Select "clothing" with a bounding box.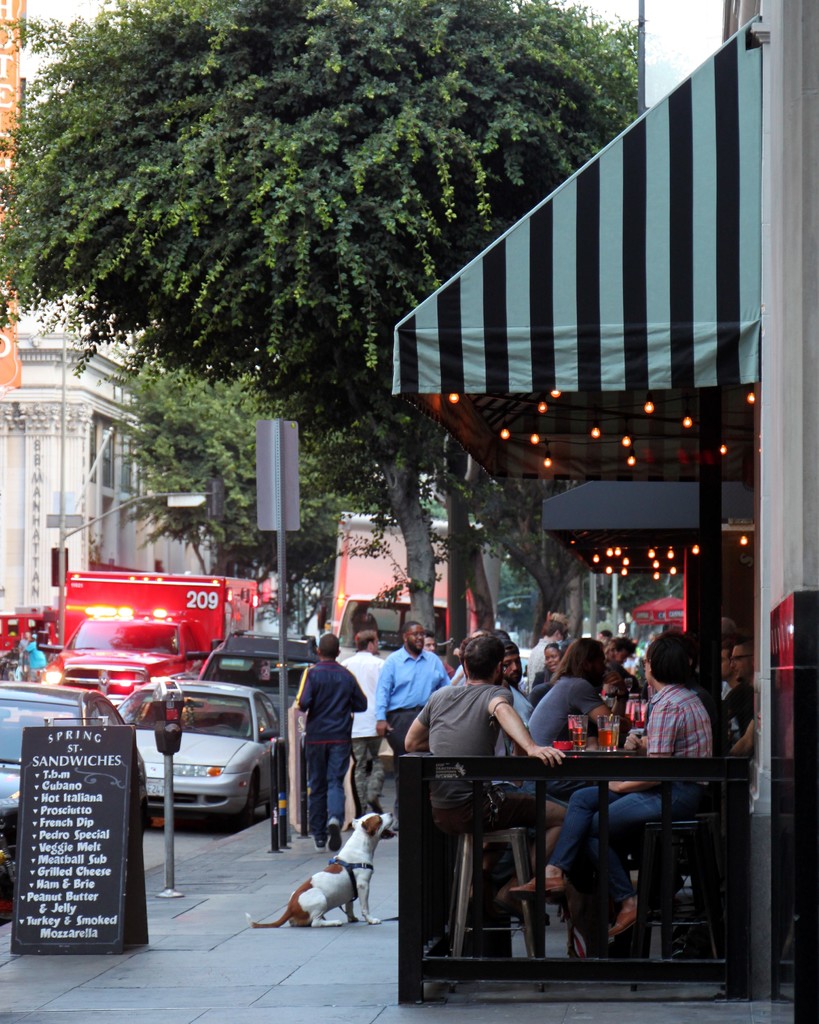
[24, 641, 47, 684].
